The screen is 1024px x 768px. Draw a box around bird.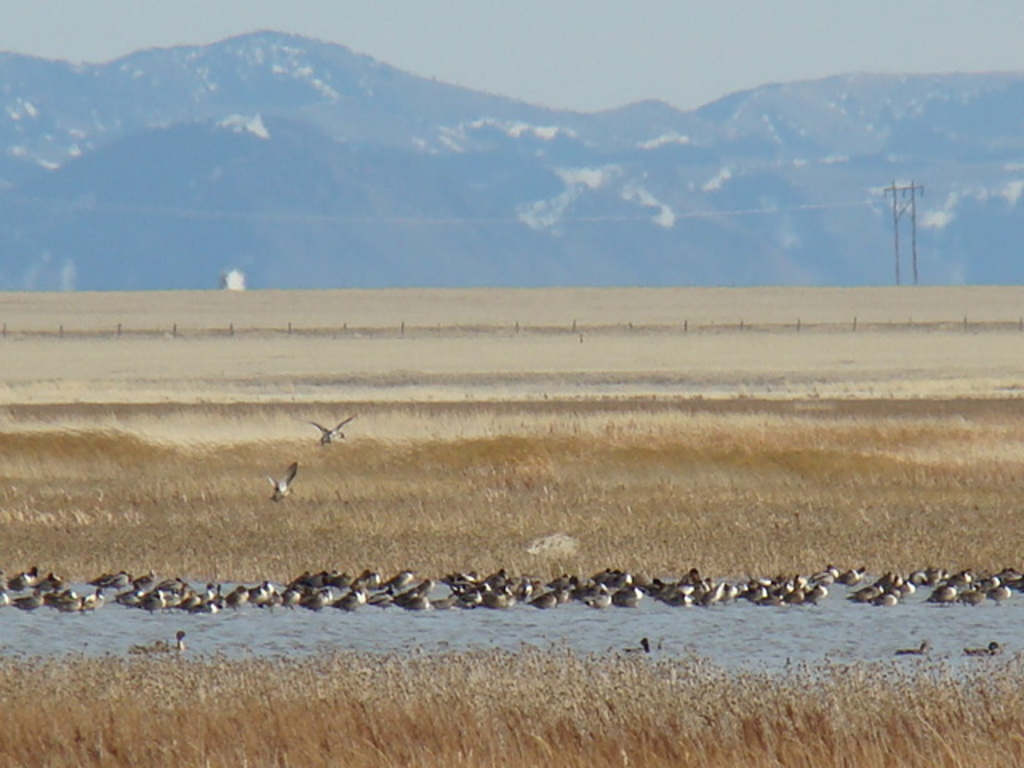
rect(811, 573, 835, 586).
